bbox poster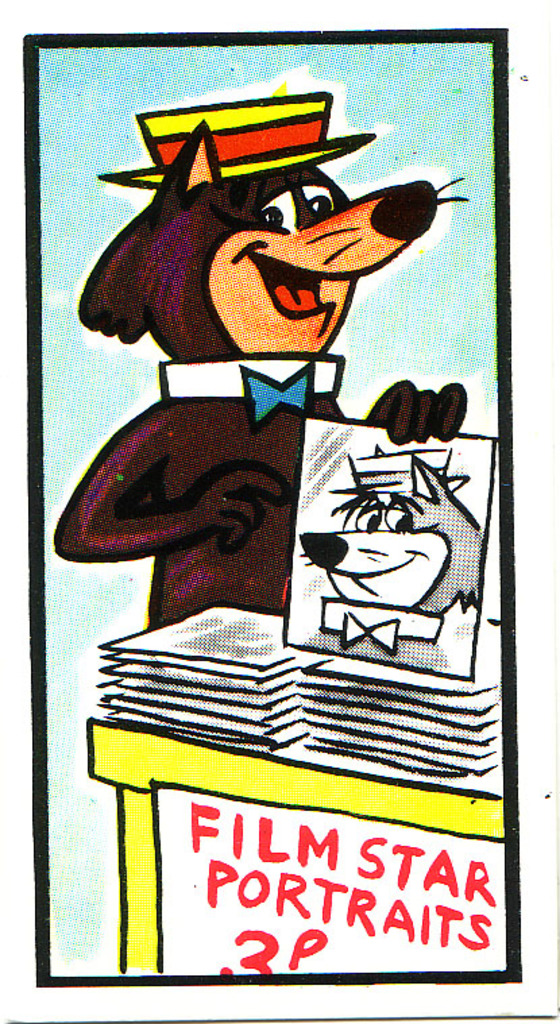
l=0, t=0, r=559, b=1023
